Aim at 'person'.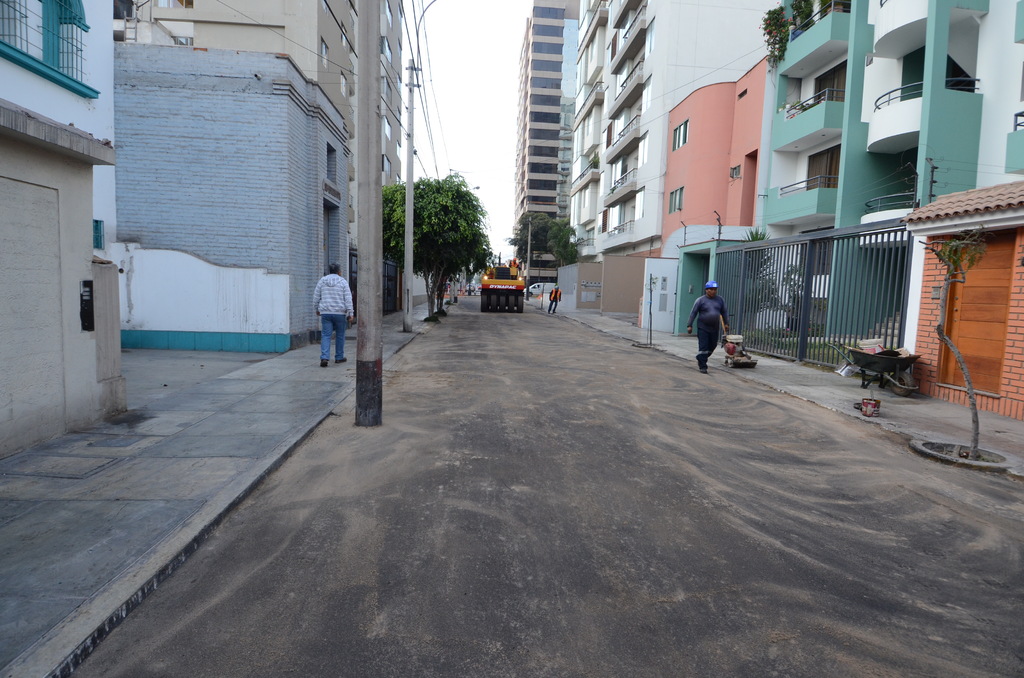
Aimed at <region>694, 266, 744, 375</region>.
